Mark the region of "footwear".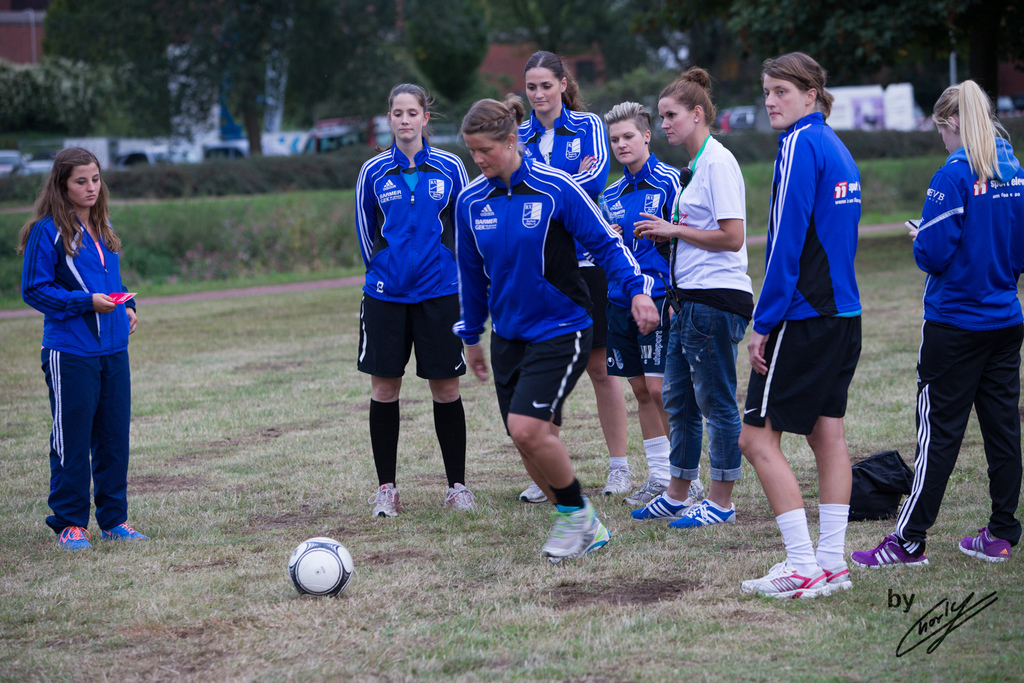
Region: x1=957 y1=526 x2=1011 y2=560.
